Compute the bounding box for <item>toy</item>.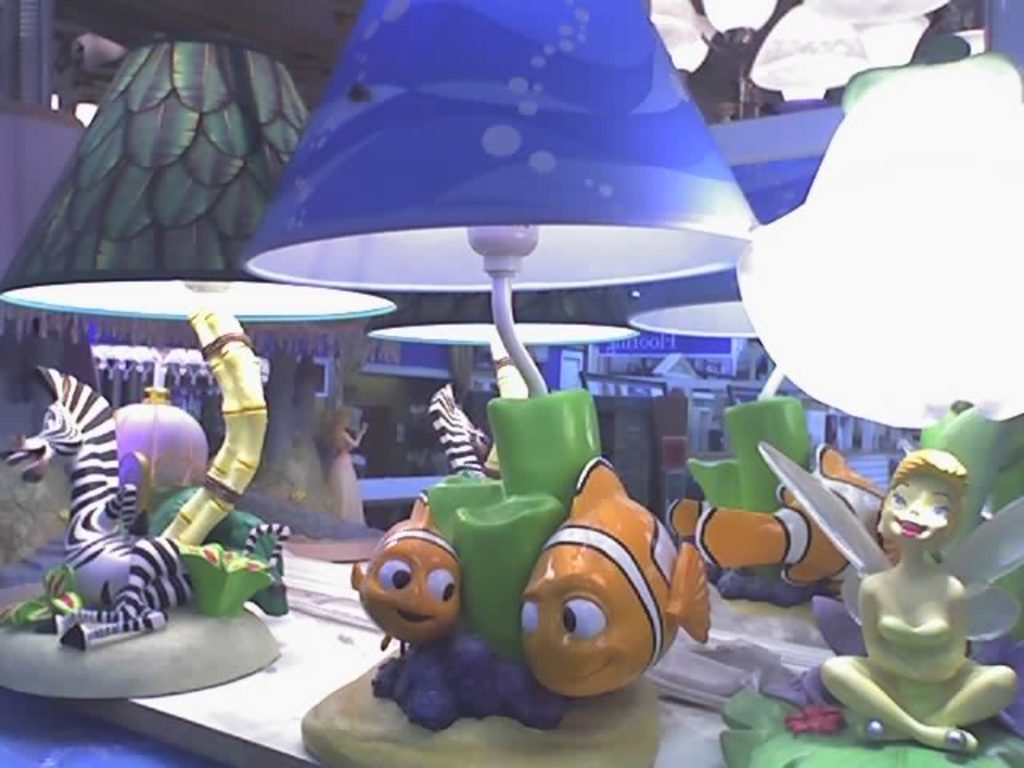
{"x1": 424, "y1": 378, "x2": 499, "y2": 486}.
